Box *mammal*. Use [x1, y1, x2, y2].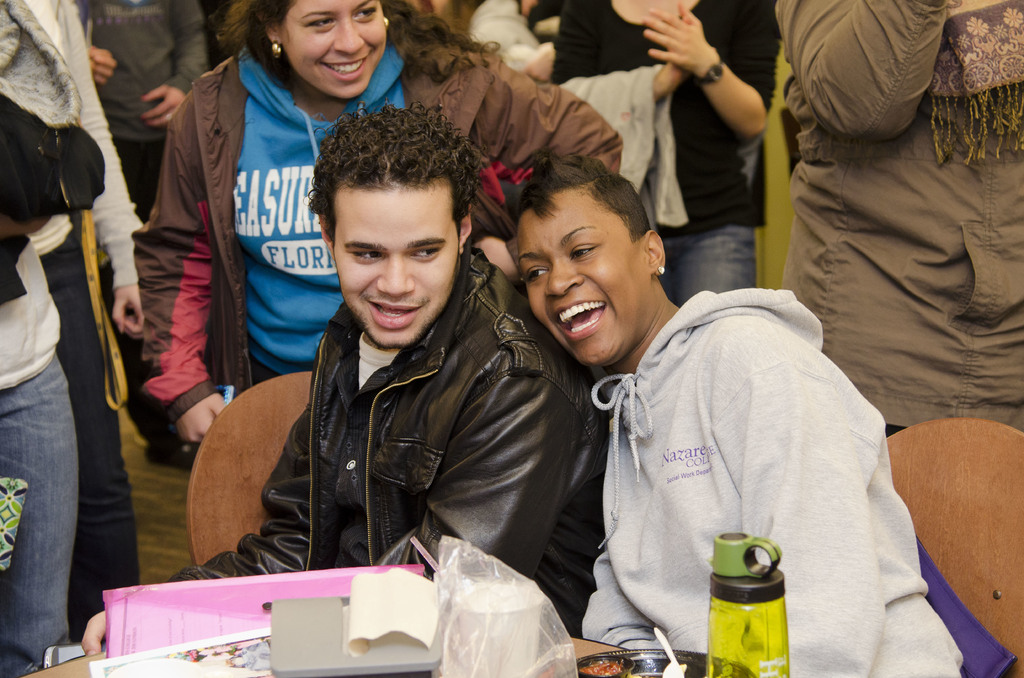
[131, 0, 624, 446].
